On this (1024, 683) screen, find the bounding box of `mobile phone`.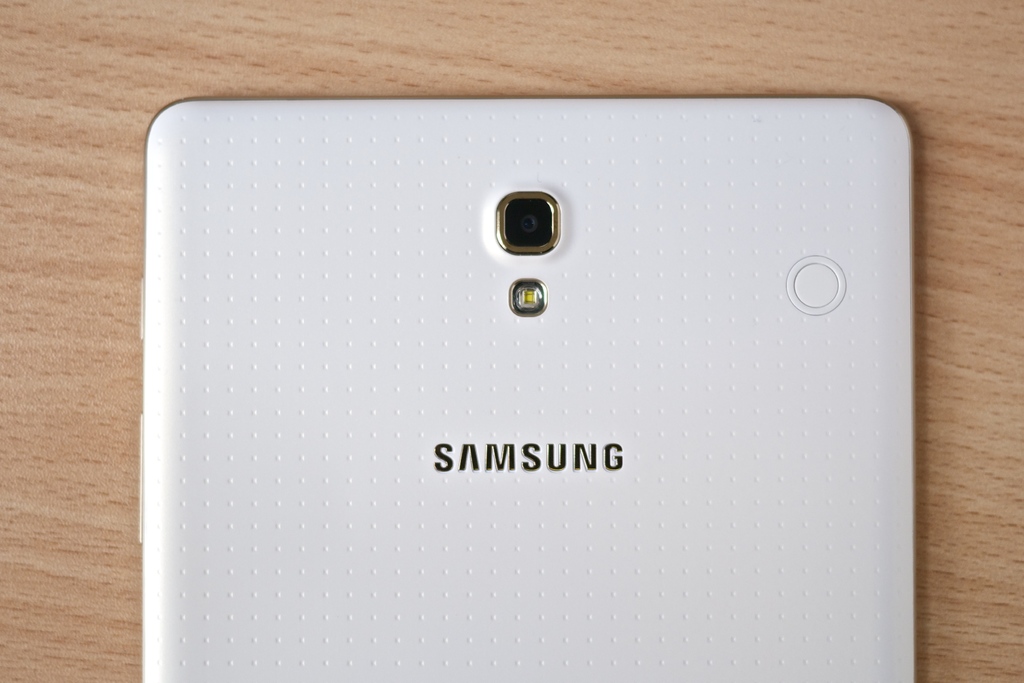
Bounding box: crop(140, 99, 921, 682).
